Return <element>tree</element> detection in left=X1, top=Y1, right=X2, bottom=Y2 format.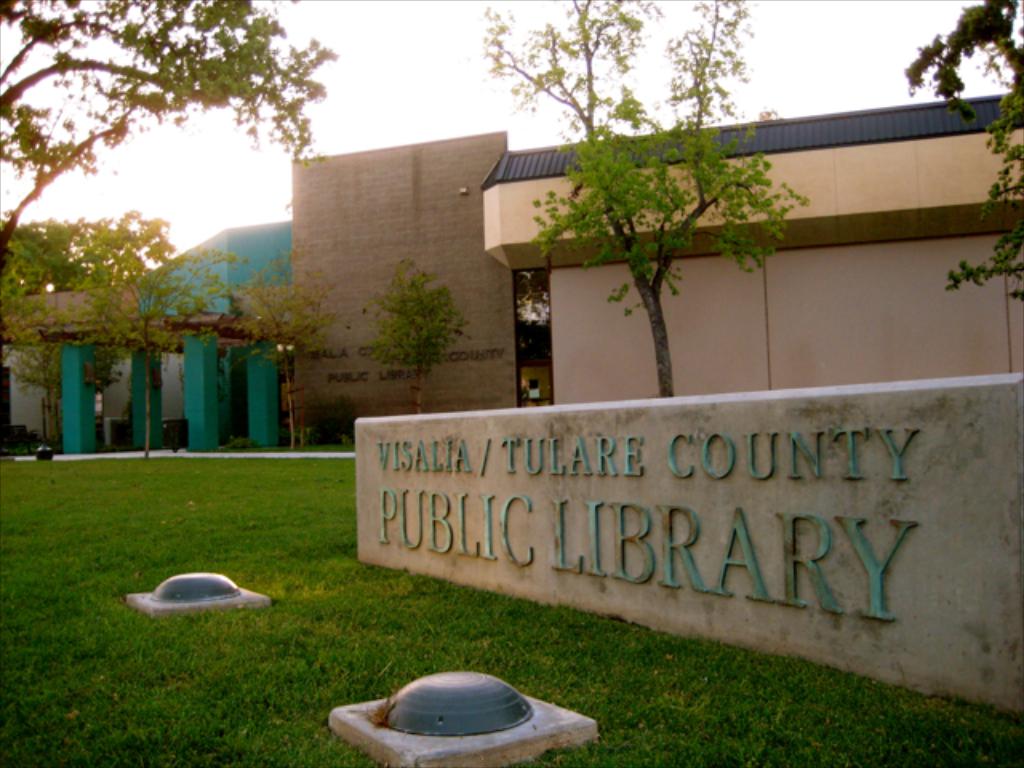
left=352, top=251, right=470, bottom=418.
